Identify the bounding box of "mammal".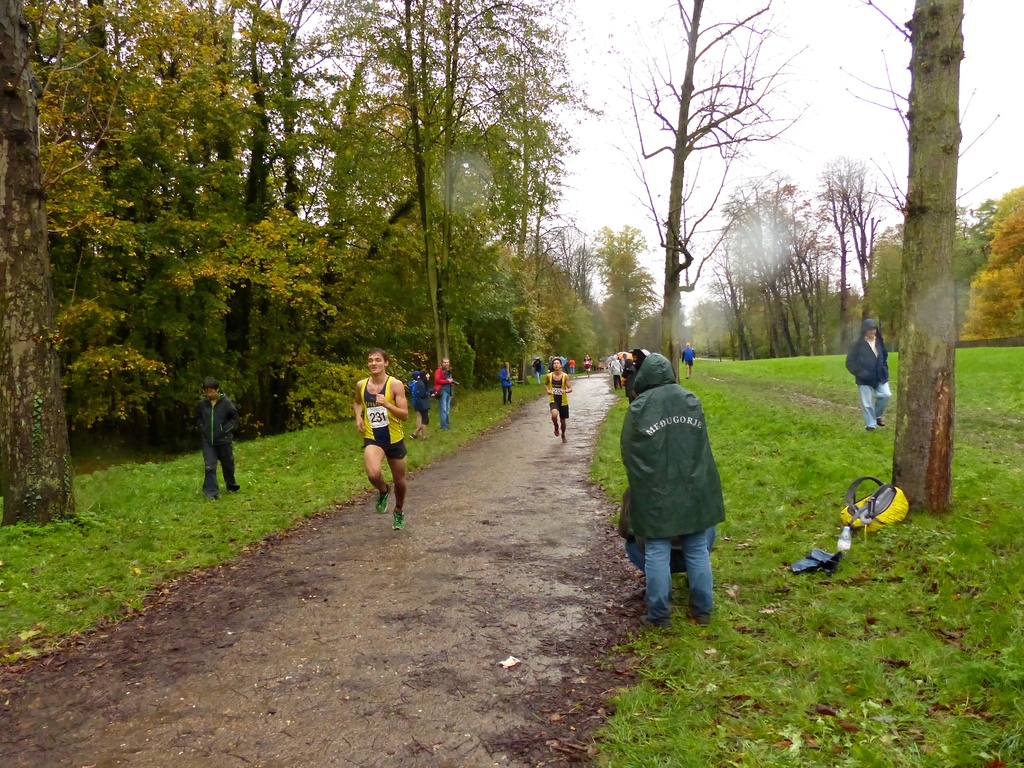
l=191, t=373, r=239, b=495.
